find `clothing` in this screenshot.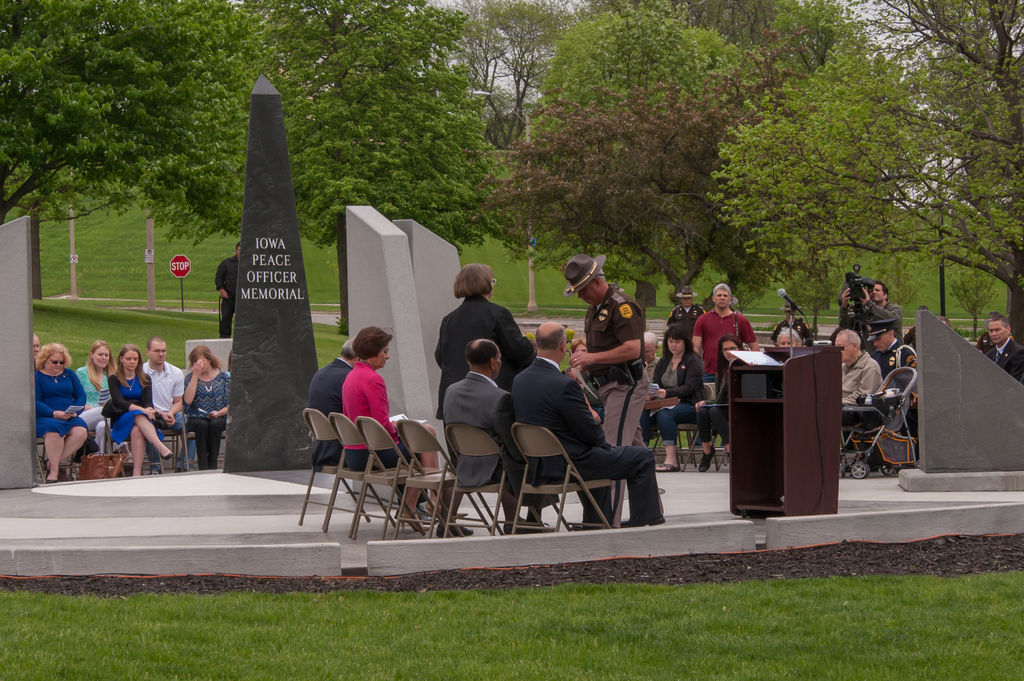
The bounding box for `clothing` is (x1=639, y1=352, x2=706, y2=450).
